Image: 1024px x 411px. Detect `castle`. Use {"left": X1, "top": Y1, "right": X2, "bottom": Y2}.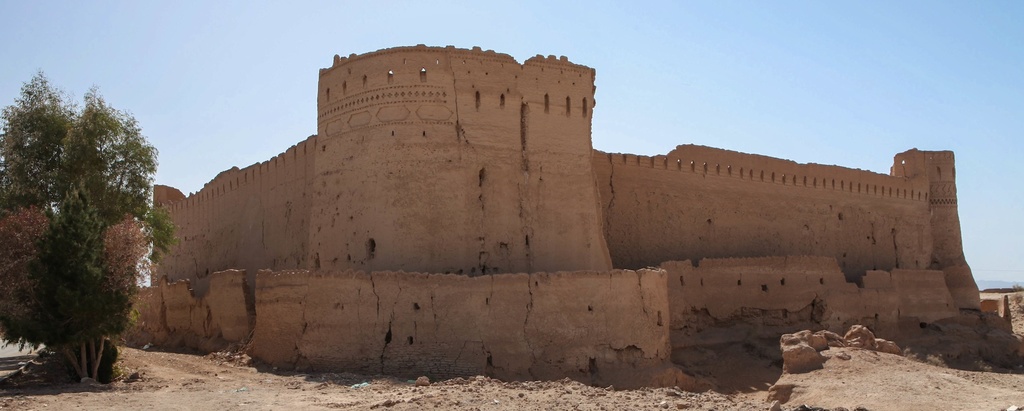
{"left": 0, "top": 45, "right": 1023, "bottom": 382}.
